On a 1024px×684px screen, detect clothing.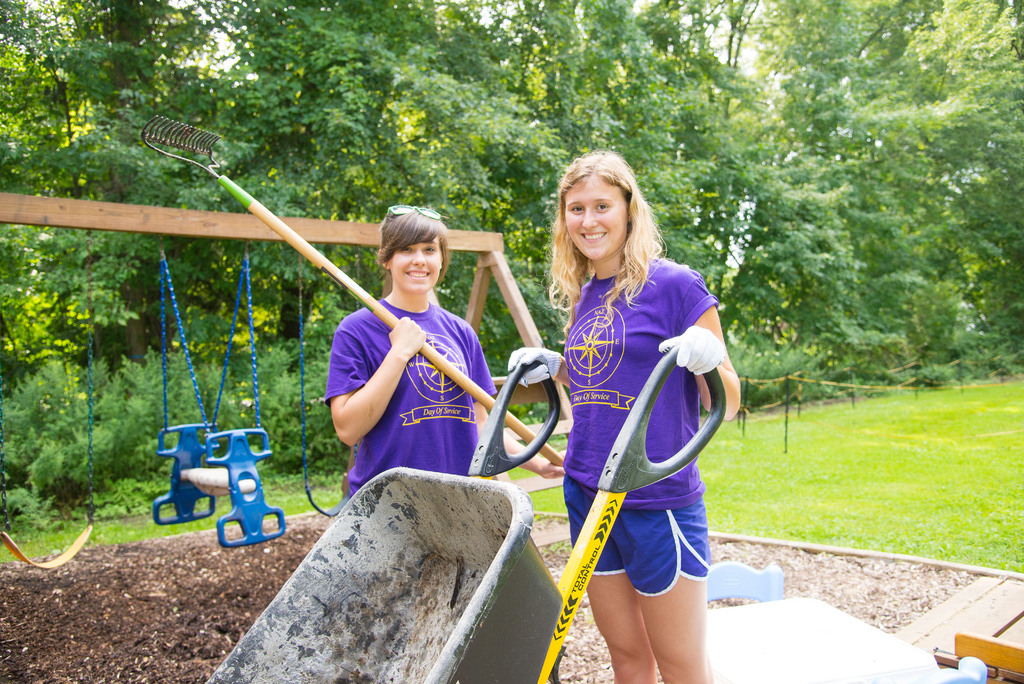
<box>322,298,493,501</box>.
